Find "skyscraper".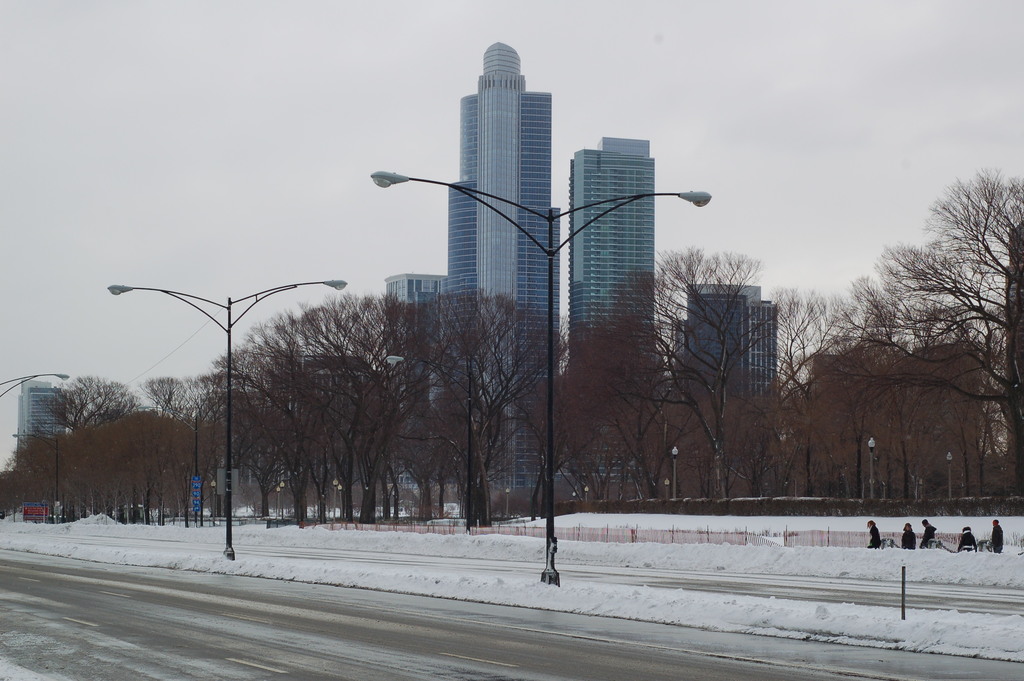
BBox(431, 19, 575, 286).
